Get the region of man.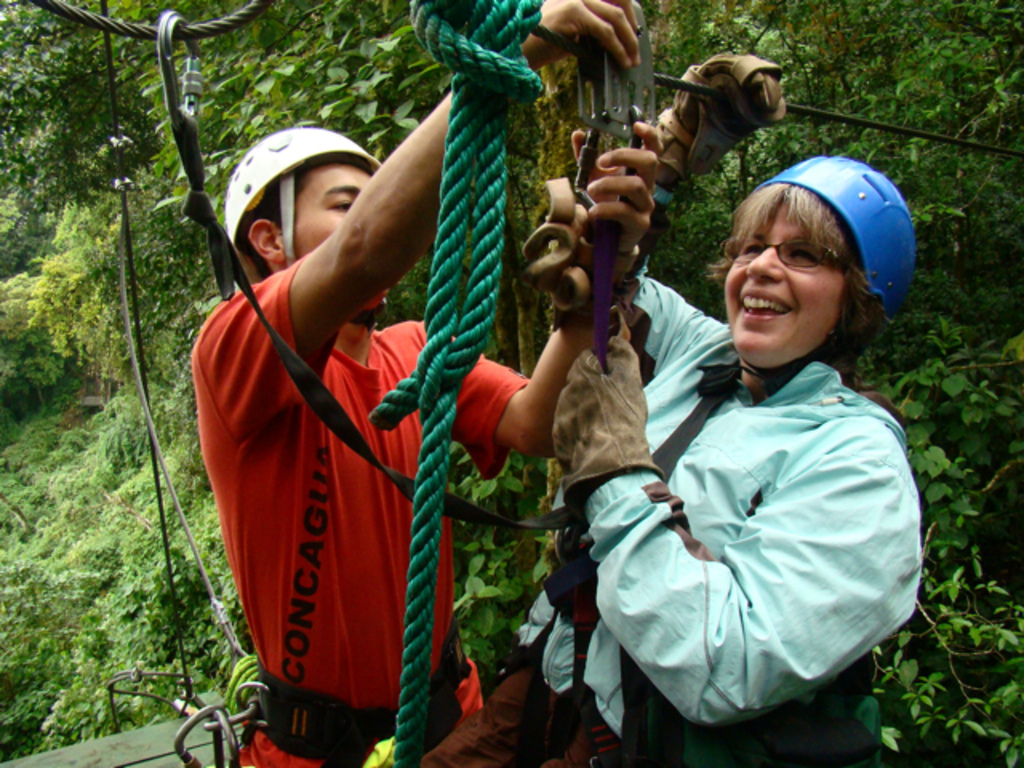
(165,72,594,766).
